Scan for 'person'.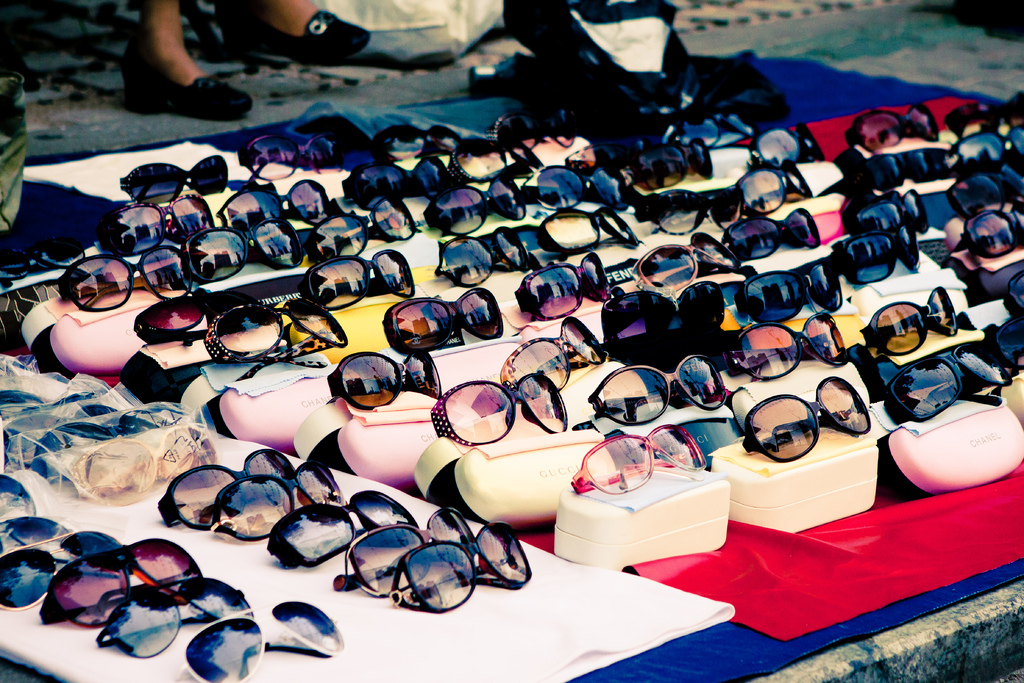
Scan result: (left=118, top=0, right=371, bottom=121).
